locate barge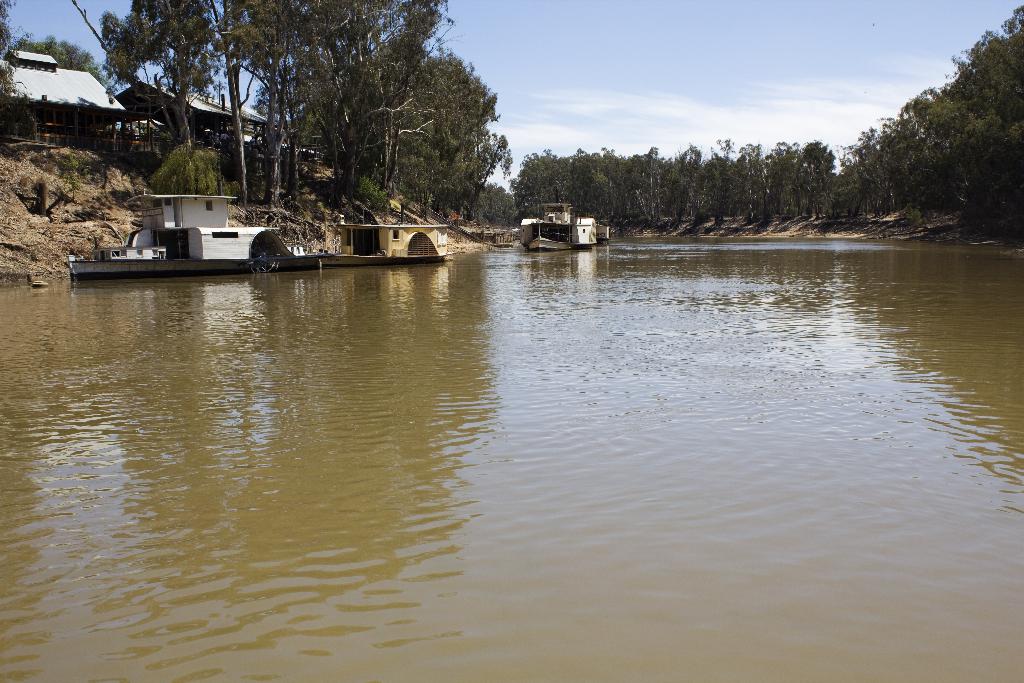
select_region(67, 194, 328, 282)
